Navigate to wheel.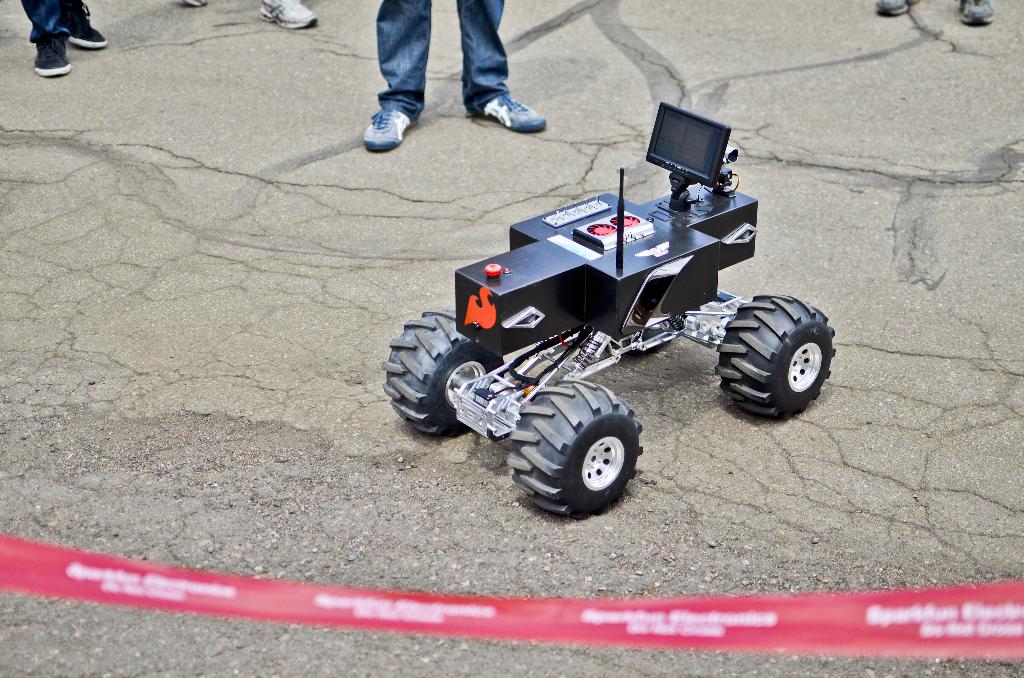
Navigation target: {"x1": 715, "y1": 294, "x2": 841, "y2": 423}.
